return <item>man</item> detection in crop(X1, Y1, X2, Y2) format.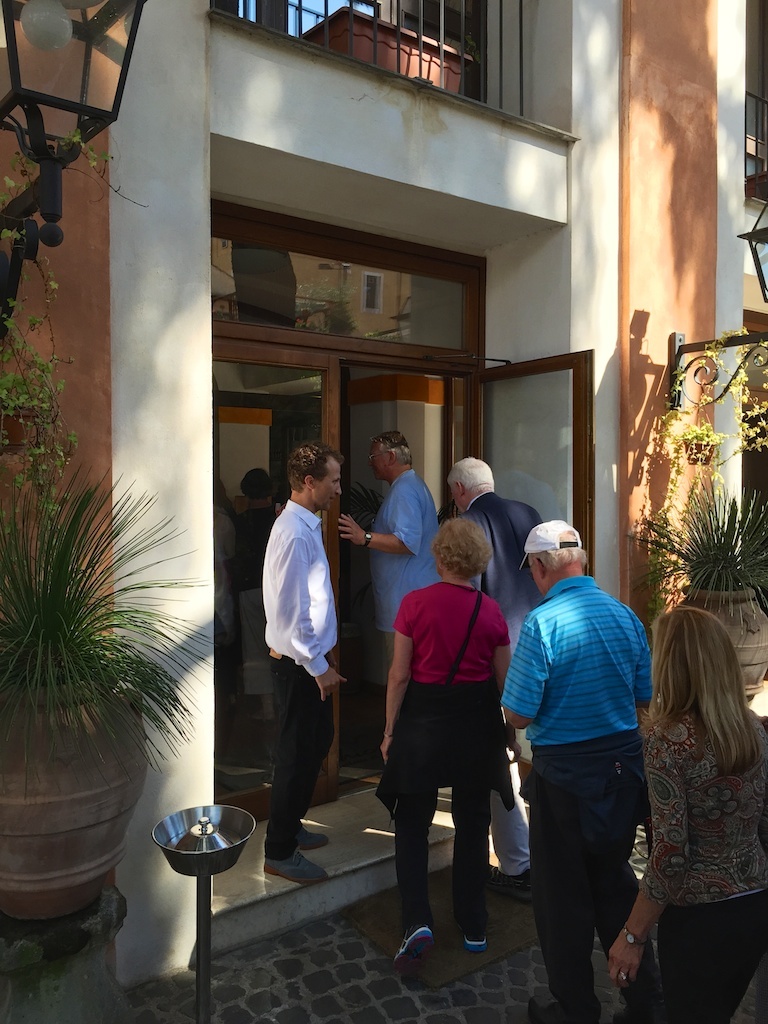
crop(332, 440, 447, 719).
